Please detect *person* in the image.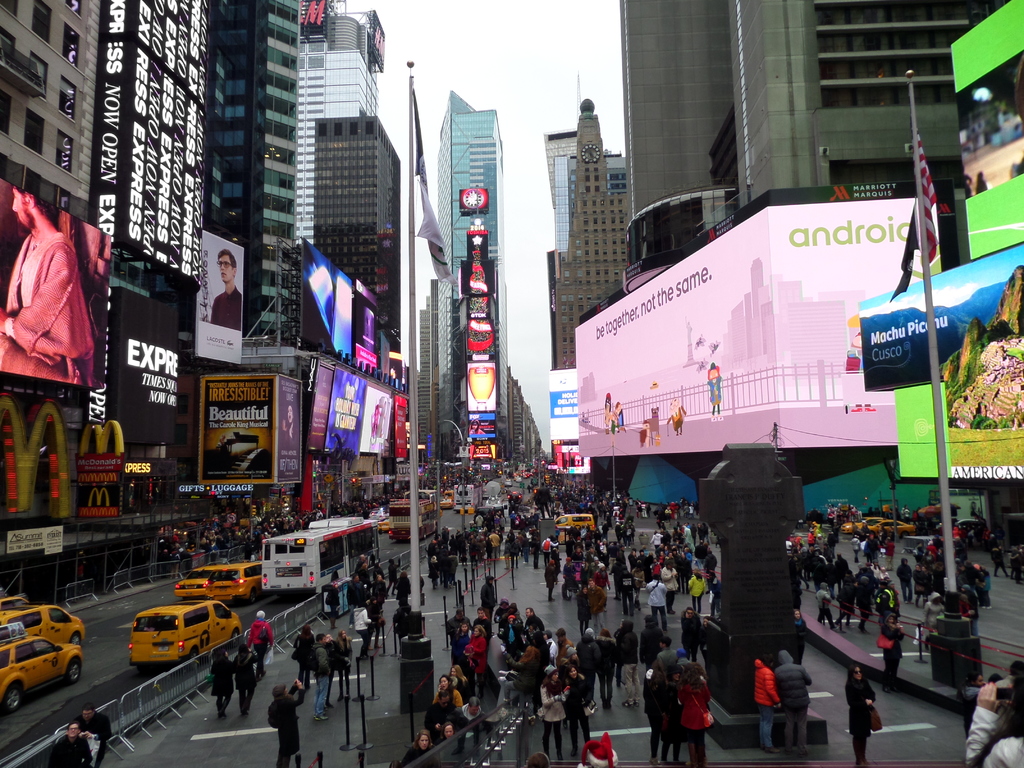
box=[397, 728, 436, 767].
